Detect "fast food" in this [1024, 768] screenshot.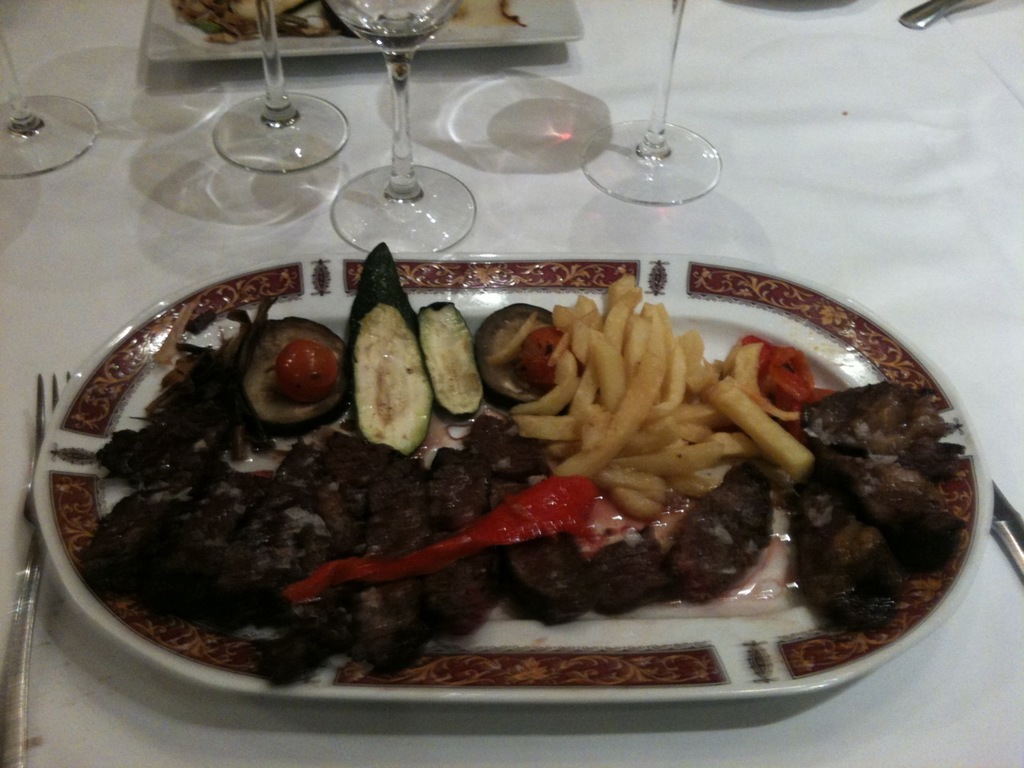
Detection: box=[574, 299, 599, 332].
